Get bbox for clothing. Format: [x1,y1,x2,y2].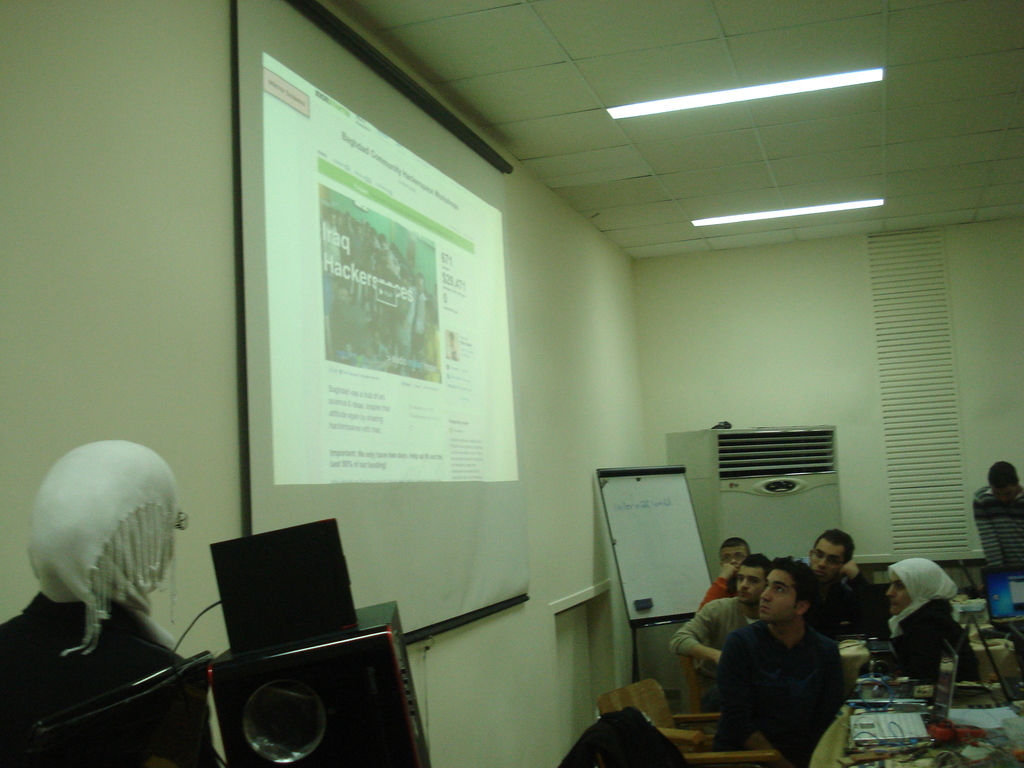
[698,579,741,606].
